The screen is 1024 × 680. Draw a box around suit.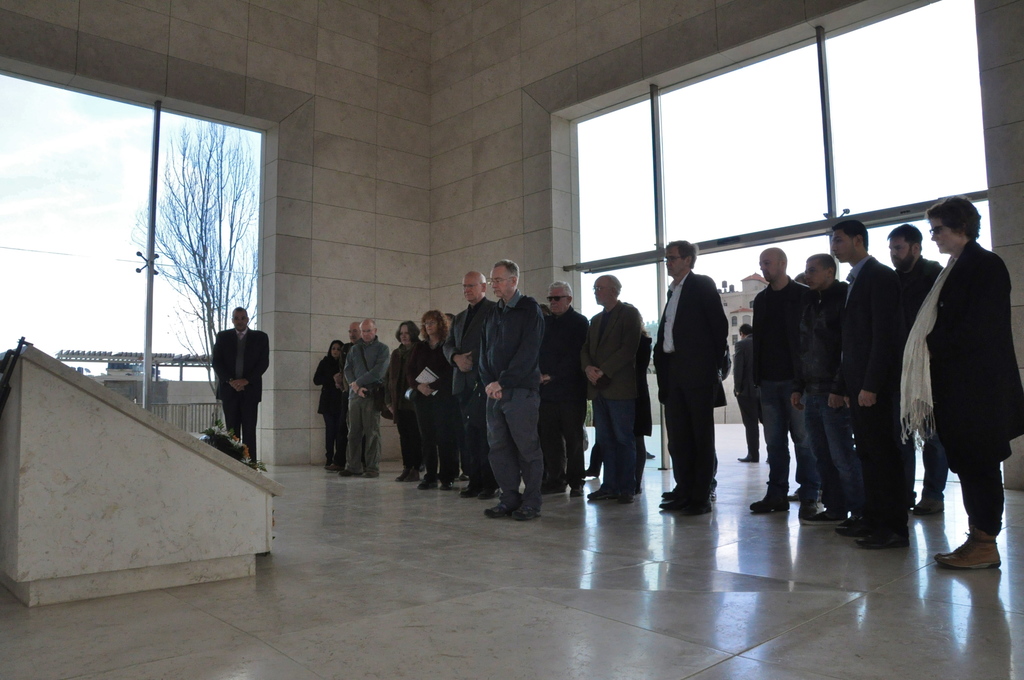
left=650, top=270, right=731, bottom=505.
